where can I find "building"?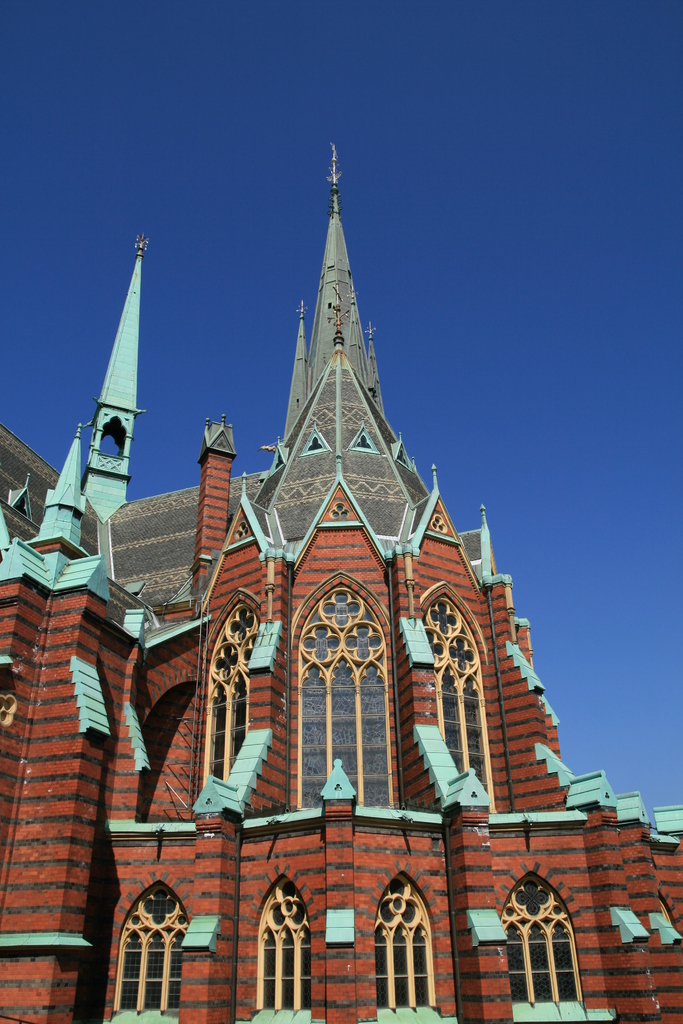
You can find it at 0, 145, 682, 1023.
